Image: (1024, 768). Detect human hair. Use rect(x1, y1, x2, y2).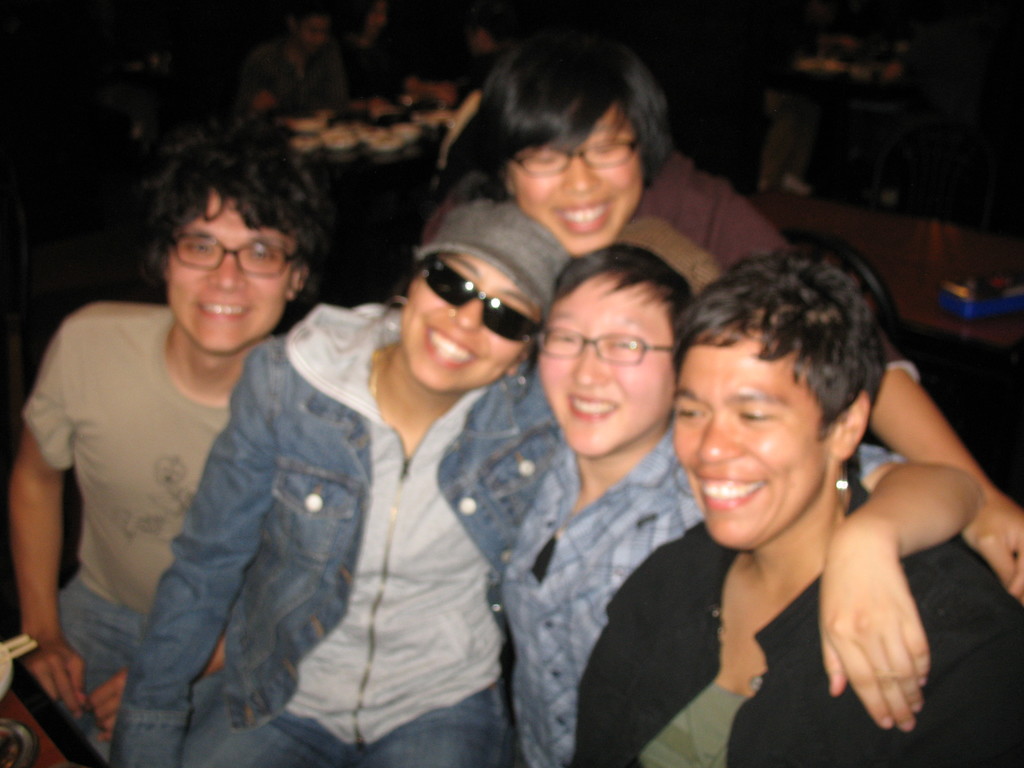
rect(547, 246, 705, 383).
